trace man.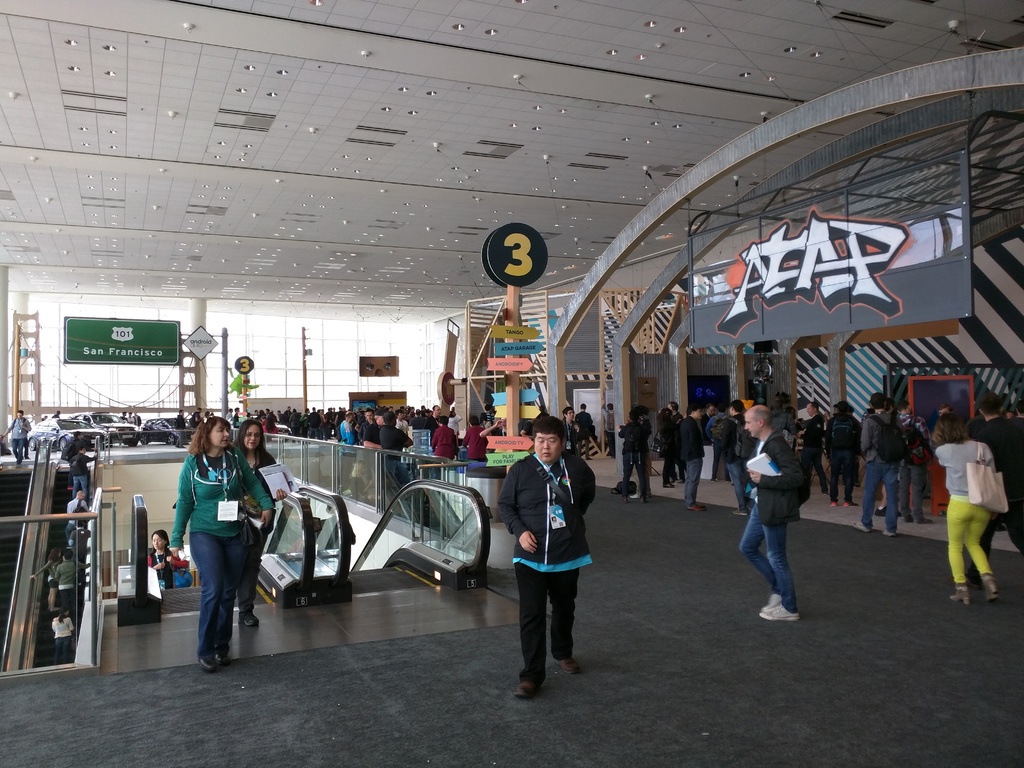
Traced to left=397, top=409, right=411, bottom=436.
